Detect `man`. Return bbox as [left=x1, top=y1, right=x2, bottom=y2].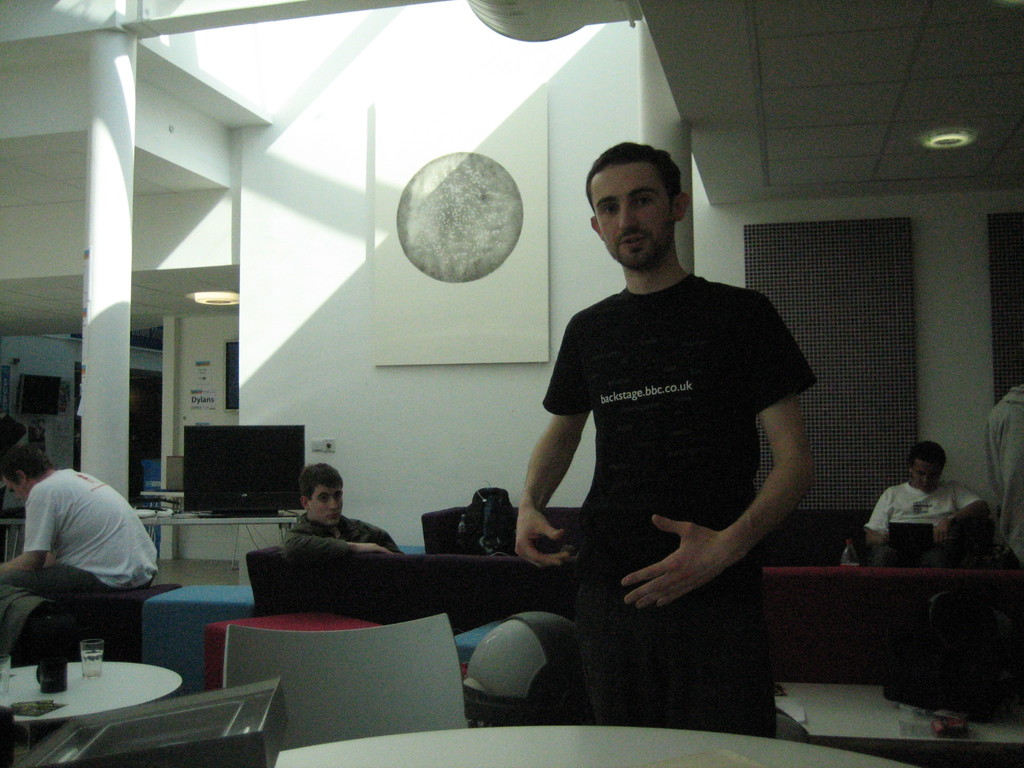
[left=515, top=140, right=819, bottom=741].
